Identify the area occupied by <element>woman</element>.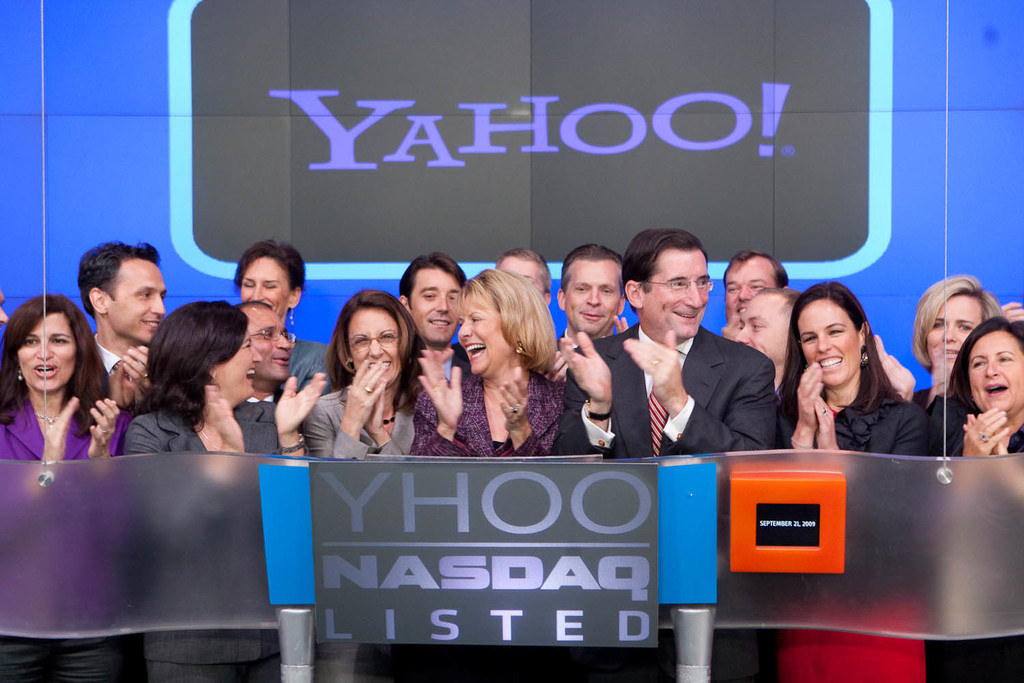
Area: [126,295,329,682].
